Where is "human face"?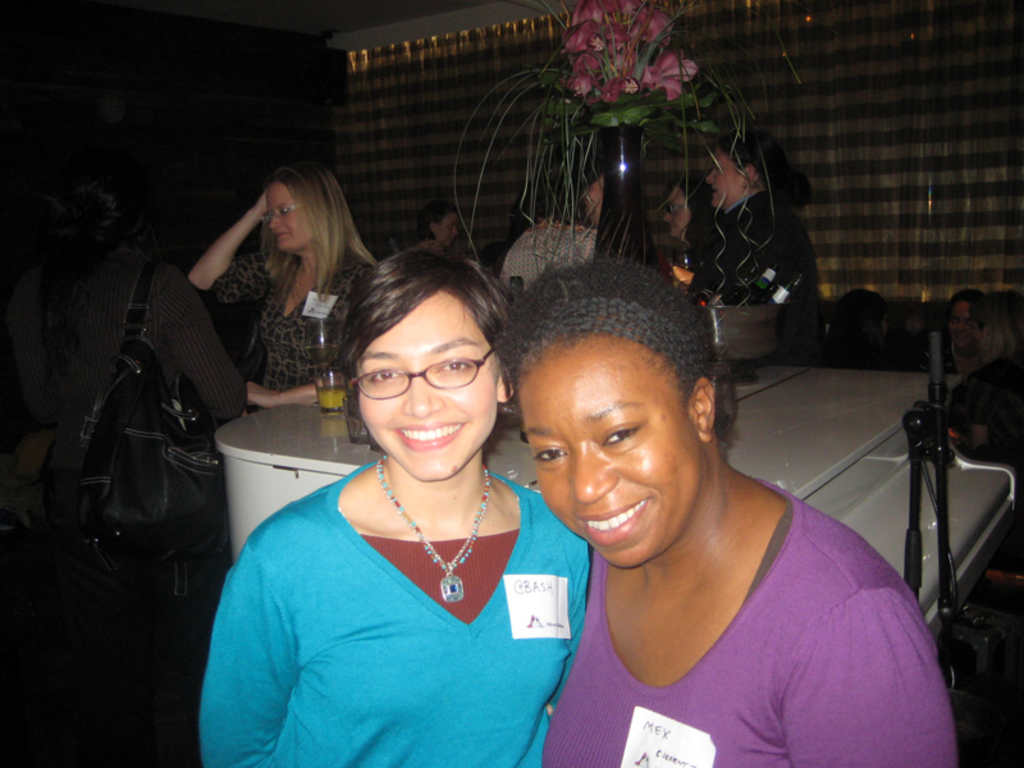
[left=945, top=302, right=977, bottom=342].
